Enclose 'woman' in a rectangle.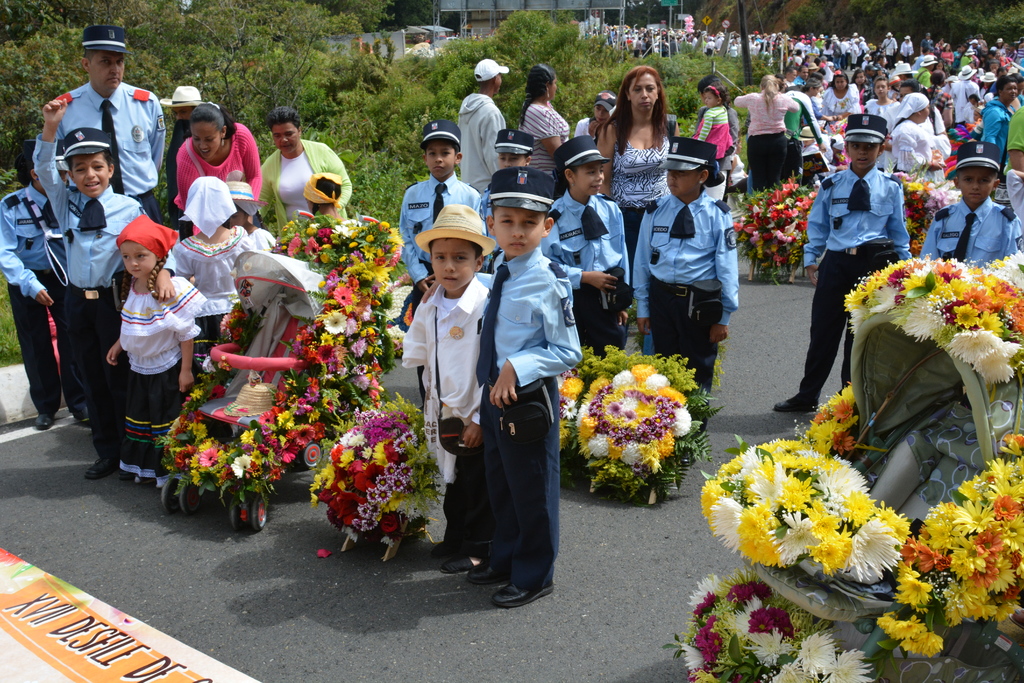
(x1=822, y1=71, x2=858, y2=135).
